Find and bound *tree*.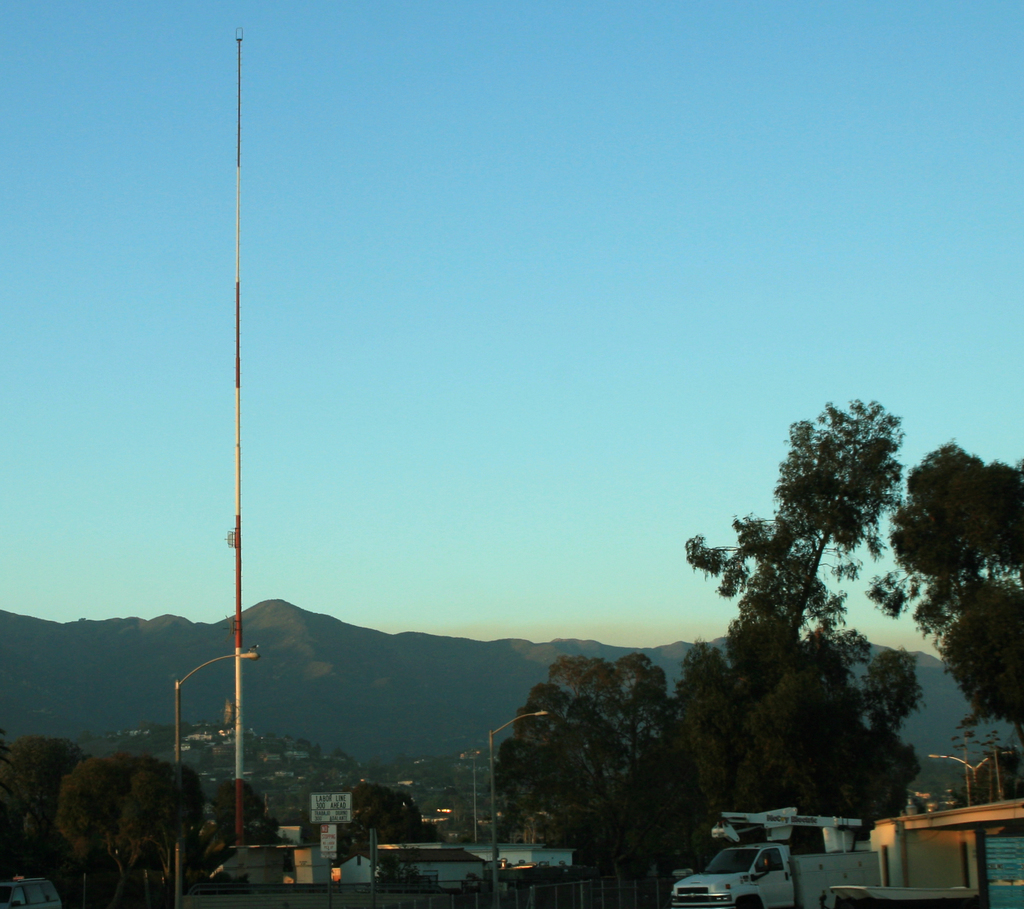
Bound: [left=0, top=725, right=91, bottom=892].
